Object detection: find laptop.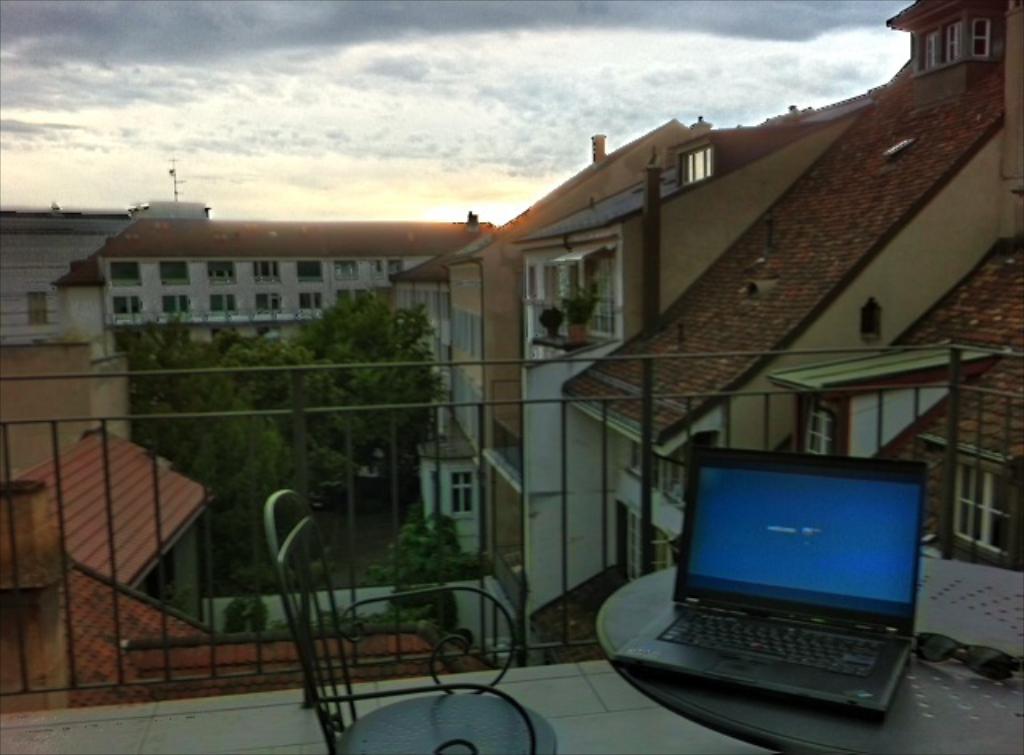
rect(613, 445, 922, 737).
